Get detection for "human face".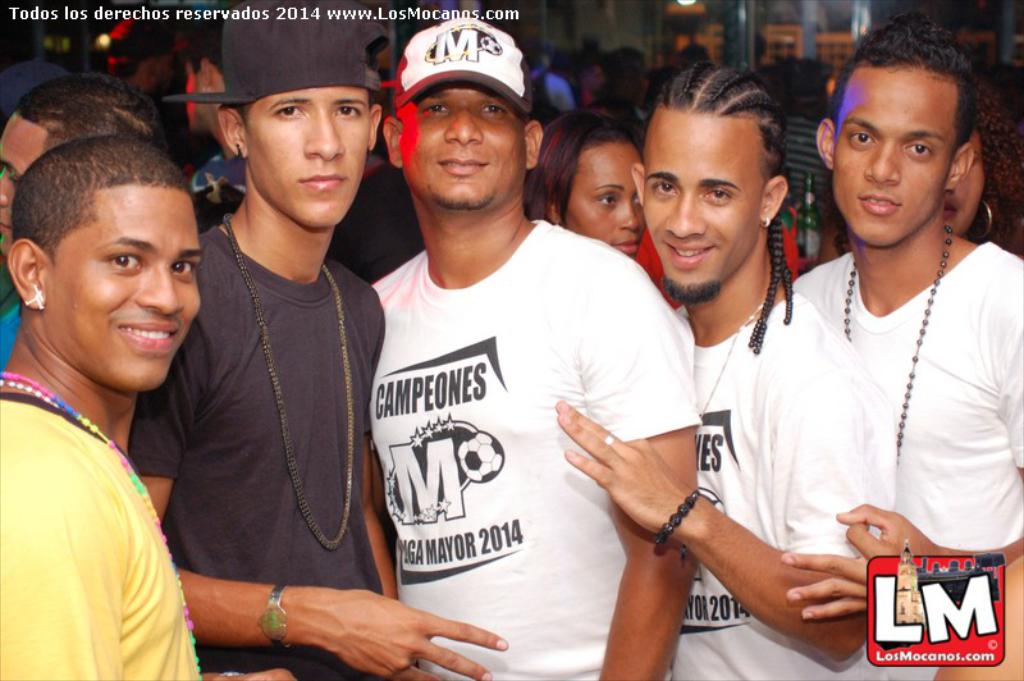
Detection: crop(643, 113, 758, 297).
